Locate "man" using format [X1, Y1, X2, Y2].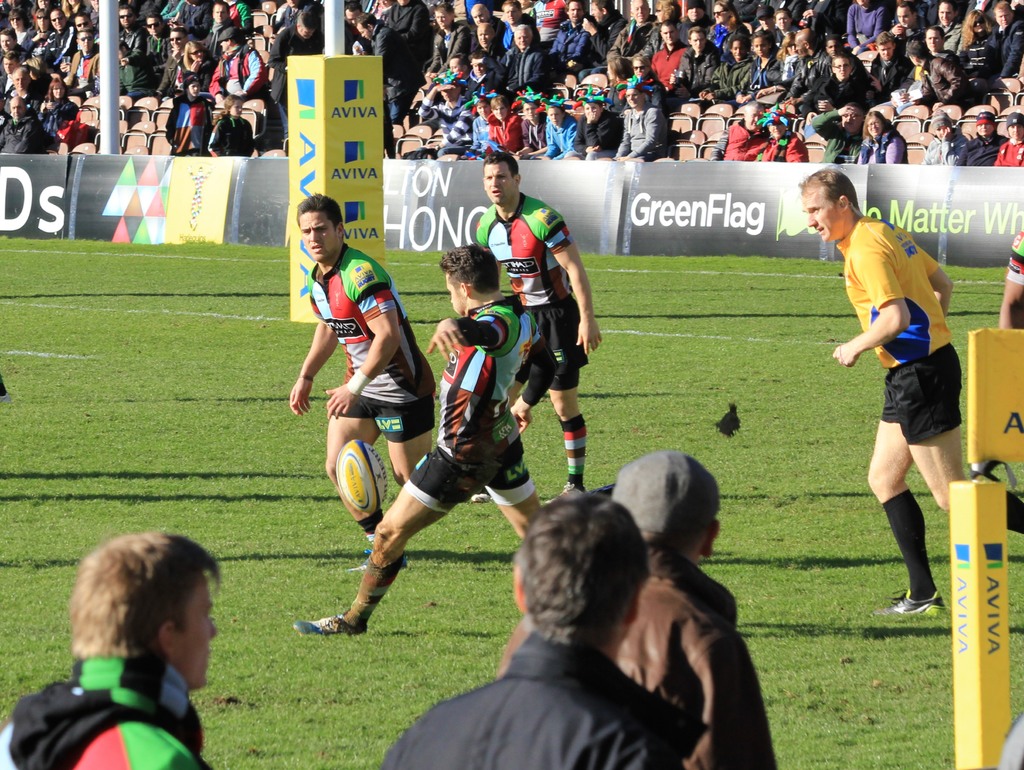
[463, 47, 508, 102].
